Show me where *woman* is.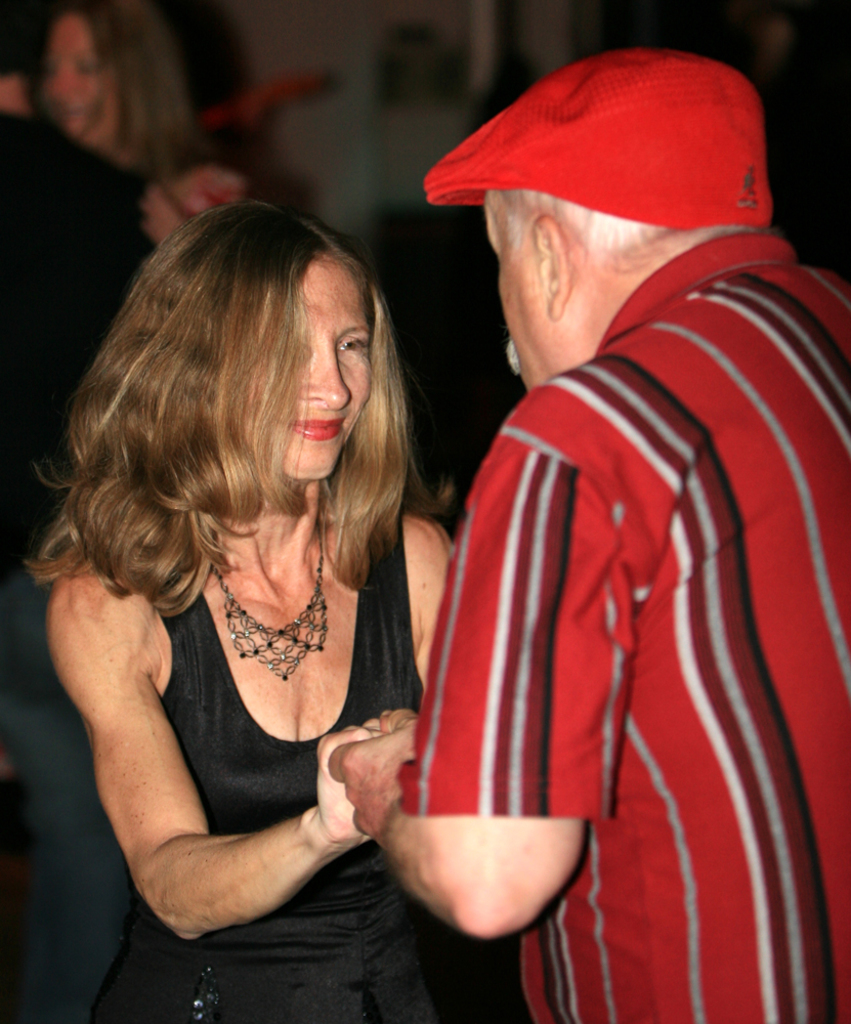
*woman* is at rect(13, 166, 487, 1001).
